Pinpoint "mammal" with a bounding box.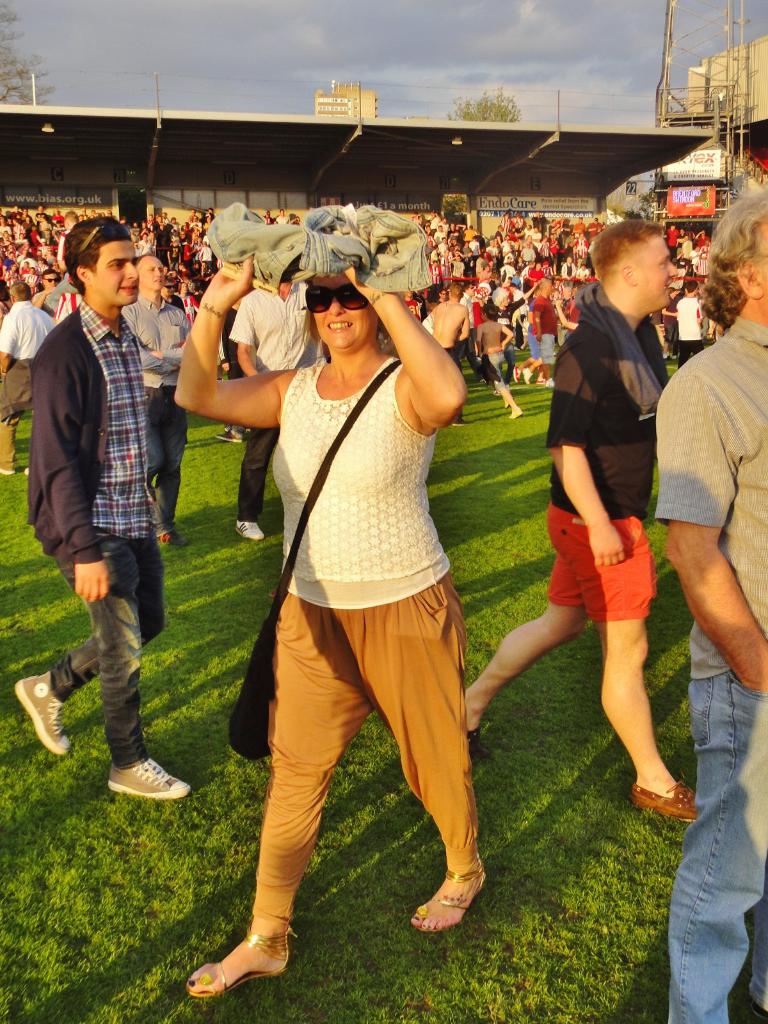
bbox=[557, 256, 576, 284].
